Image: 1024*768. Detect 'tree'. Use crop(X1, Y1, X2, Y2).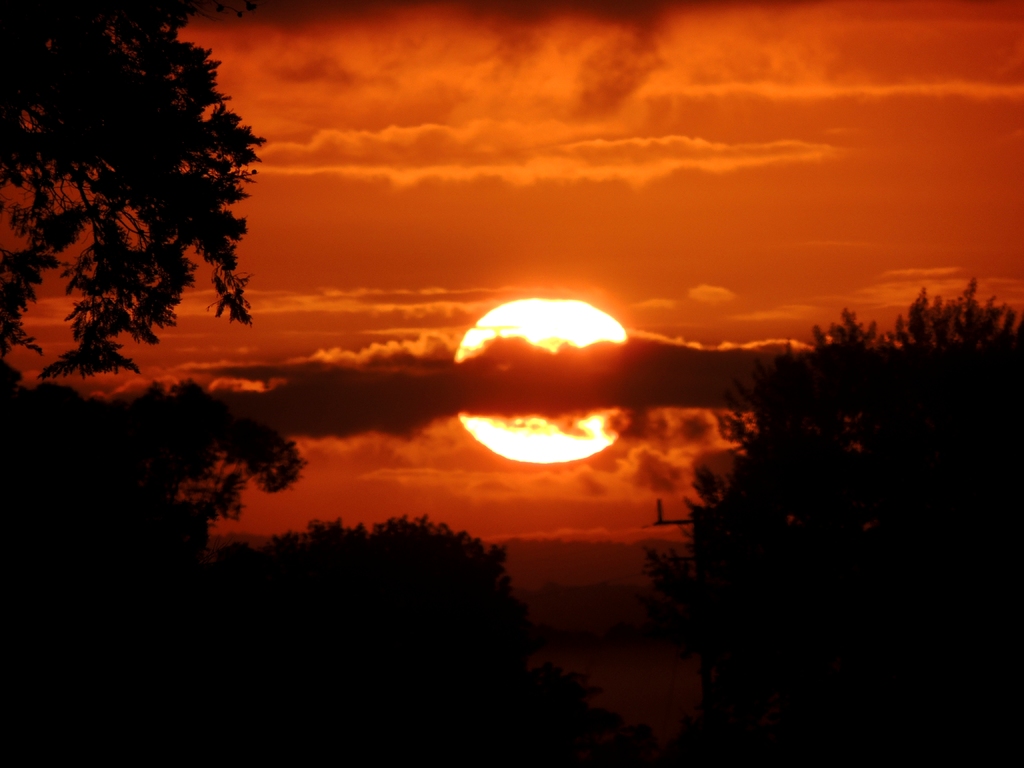
crop(145, 375, 307, 541).
